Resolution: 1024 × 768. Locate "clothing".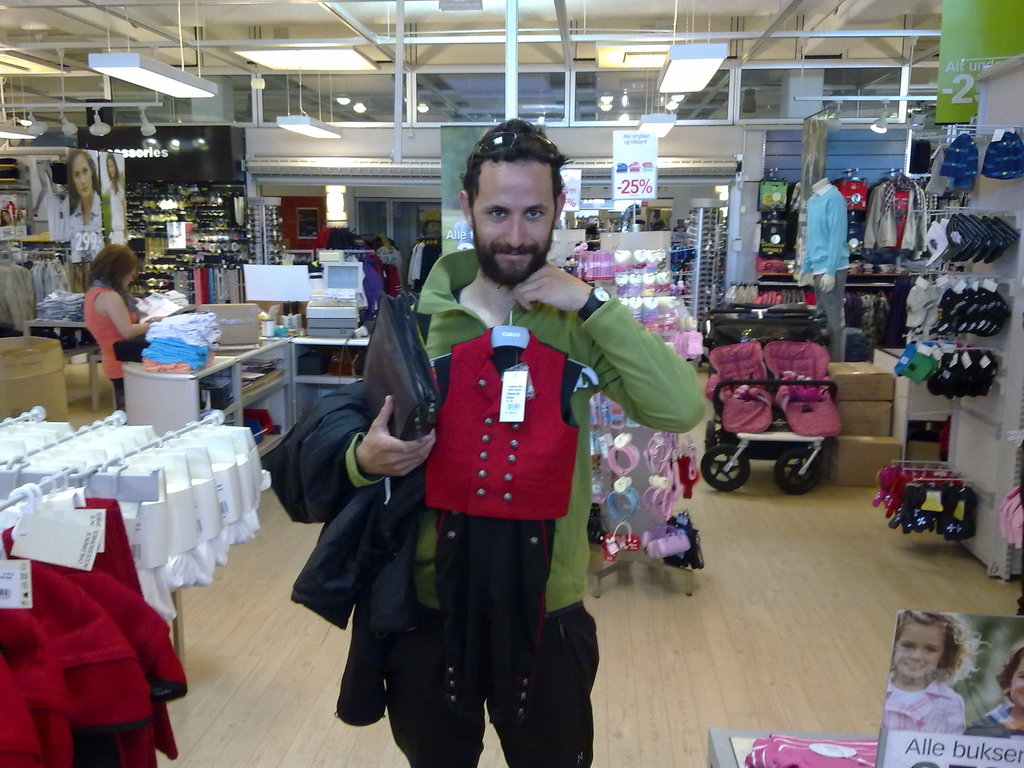
[876, 676, 971, 735].
